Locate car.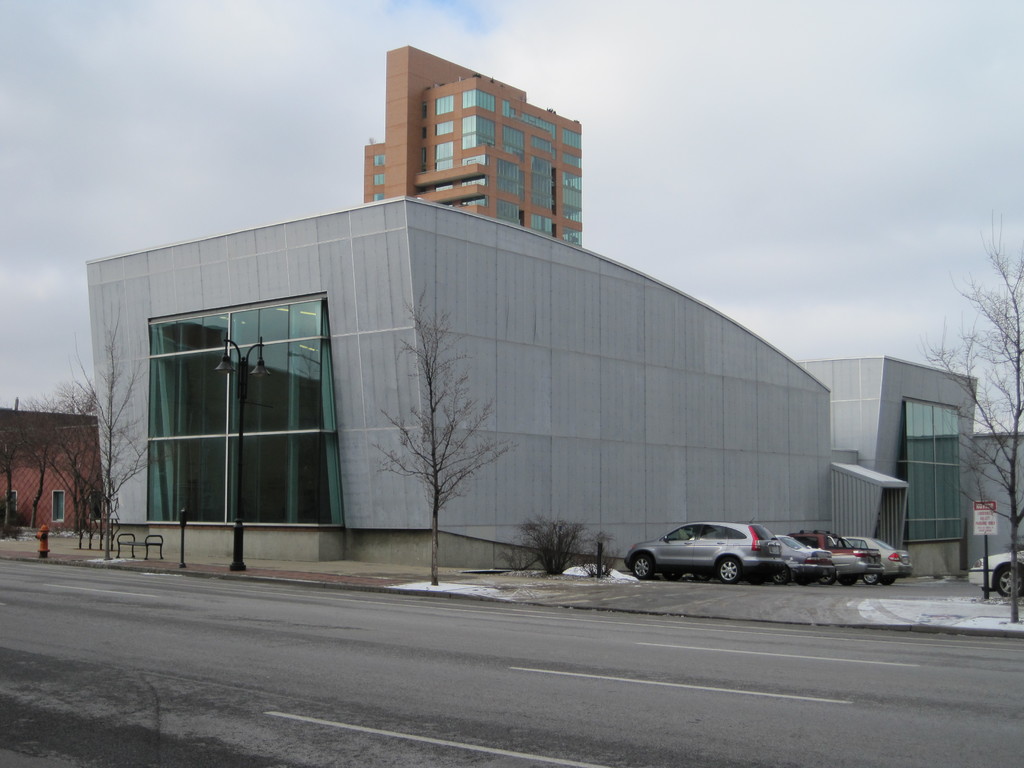
Bounding box: bbox=(624, 519, 781, 586).
